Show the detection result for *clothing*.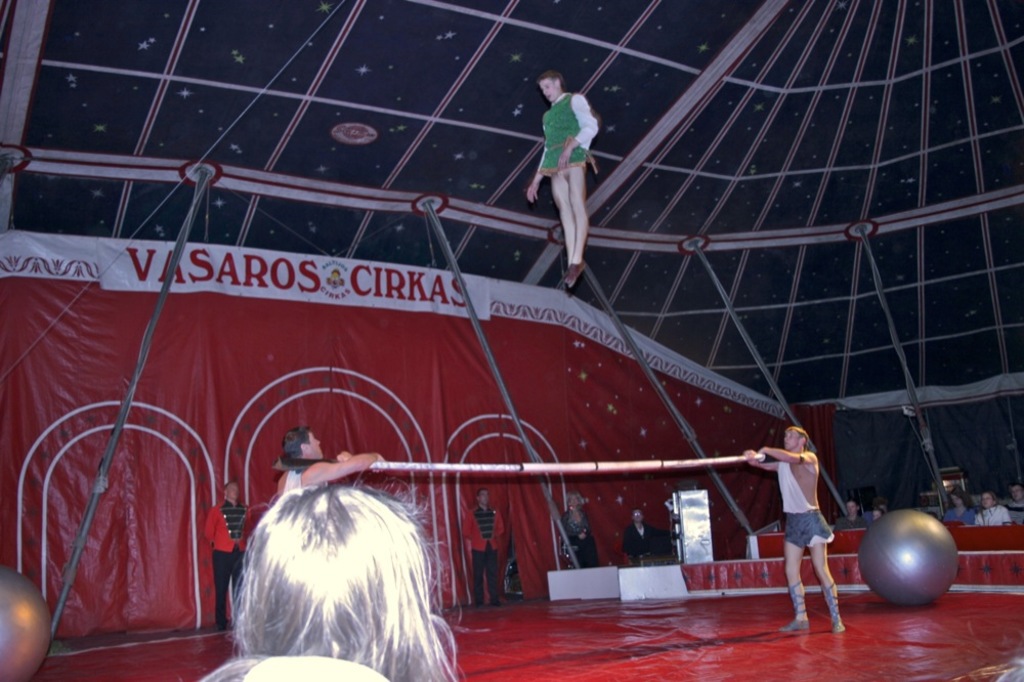
select_region(458, 505, 509, 602).
